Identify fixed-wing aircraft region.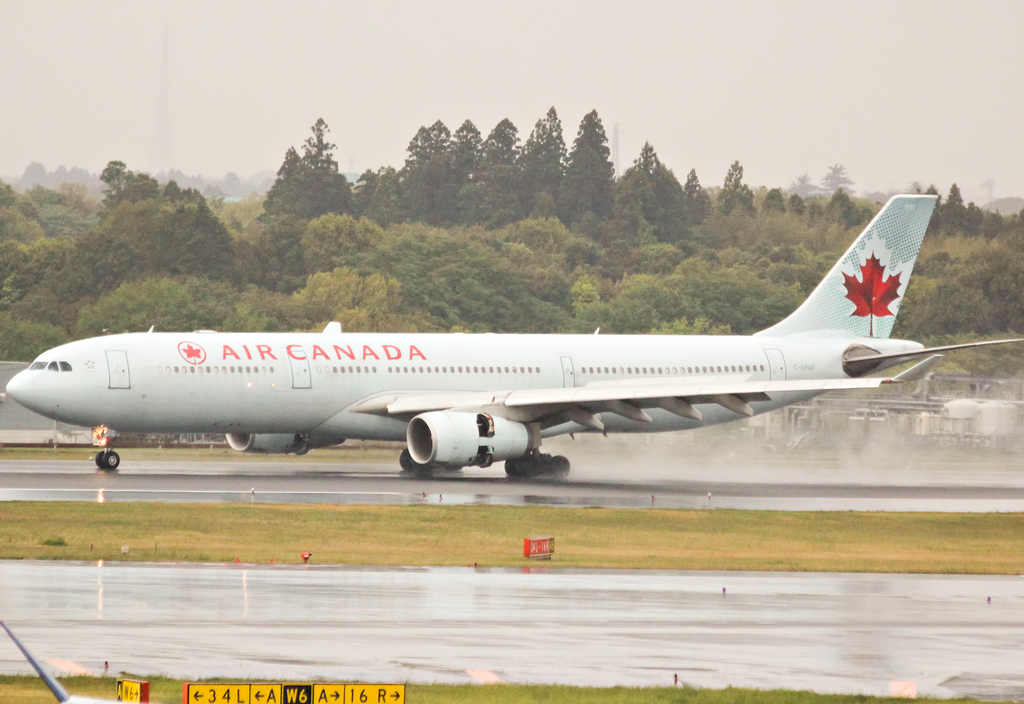
Region: crop(7, 195, 1023, 479).
